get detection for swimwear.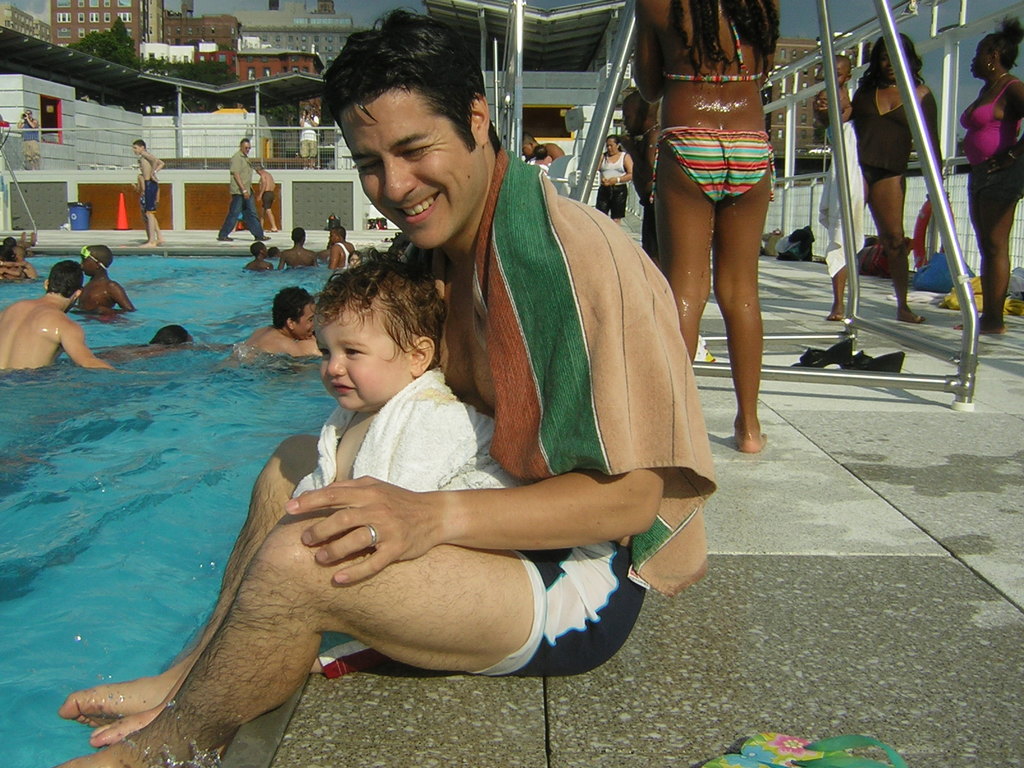
Detection: select_region(847, 70, 925, 199).
